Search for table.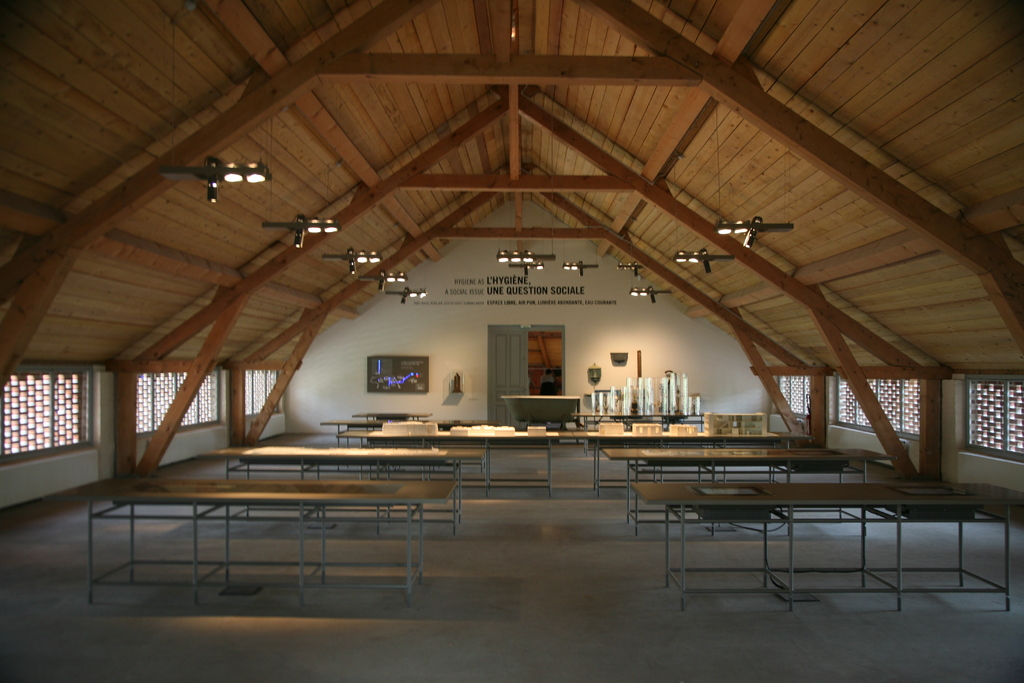
Found at pyautogui.locateOnScreen(74, 474, 454, 598).
